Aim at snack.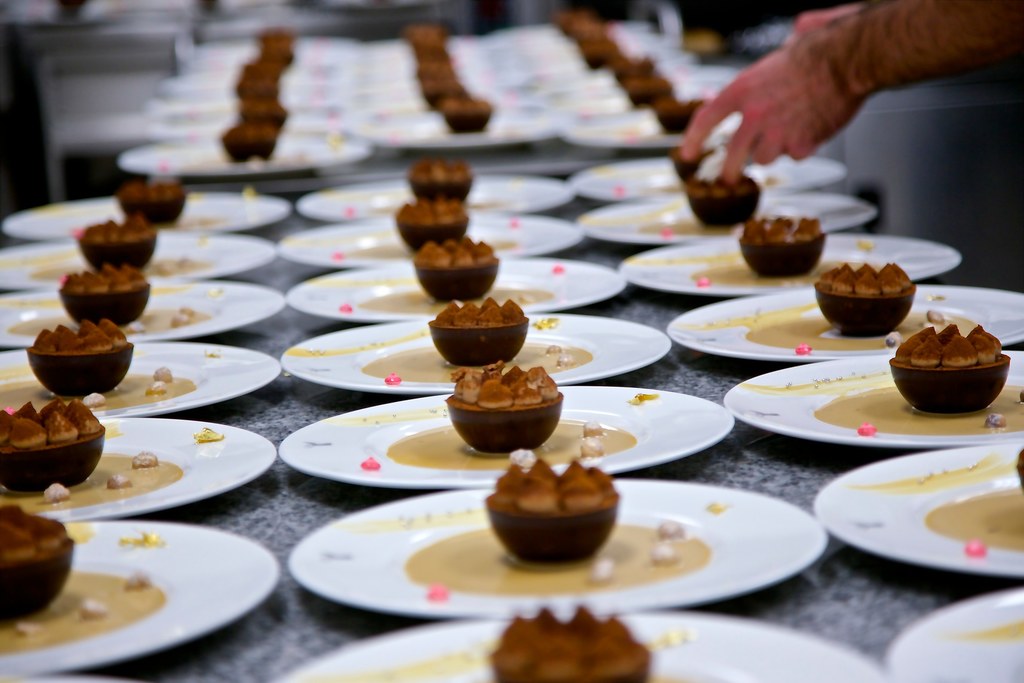
Aimed at Rect(409, 162, 475, 201).
